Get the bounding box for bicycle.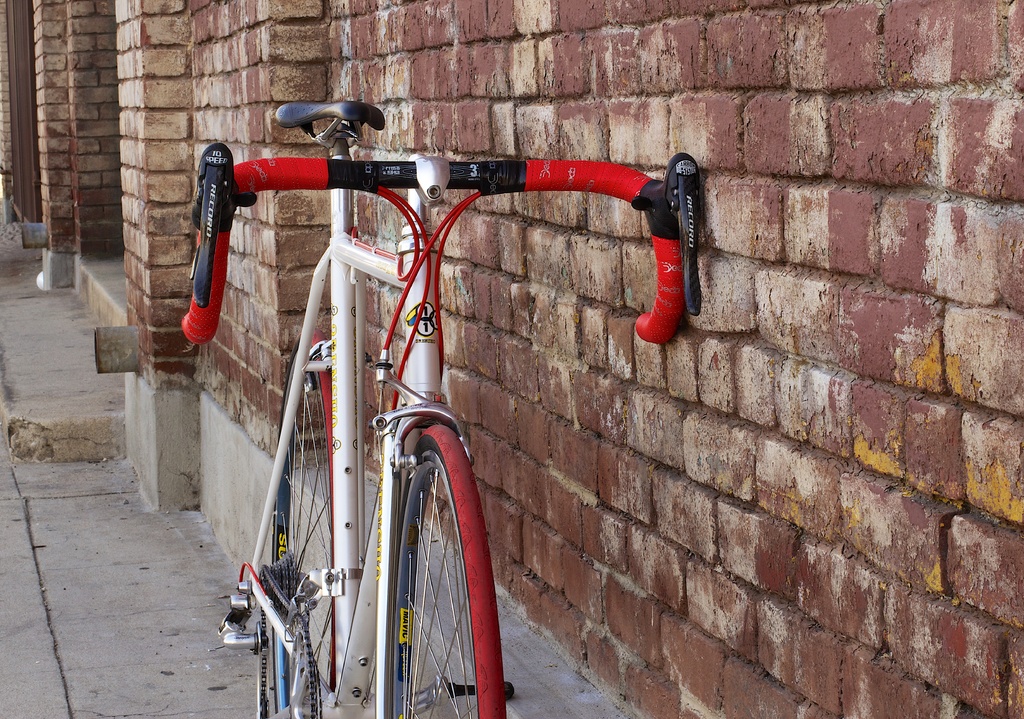
[170,96,716,718].
